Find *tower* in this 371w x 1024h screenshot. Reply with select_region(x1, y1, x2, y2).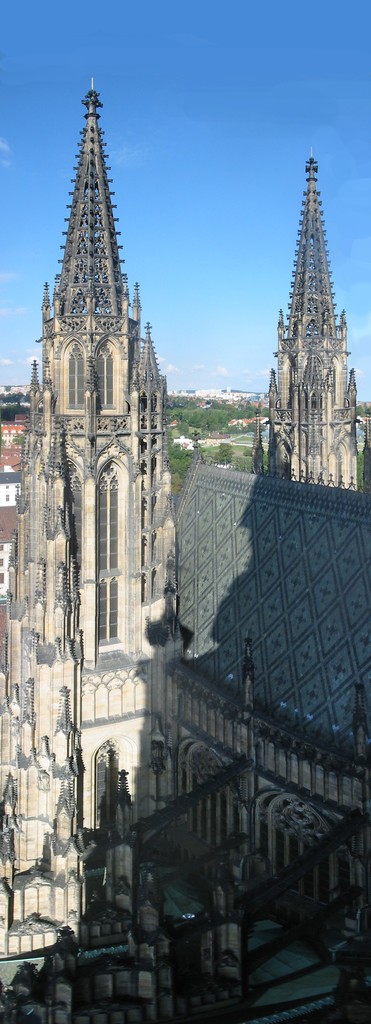
select_region(0, 80, 175, 963).
